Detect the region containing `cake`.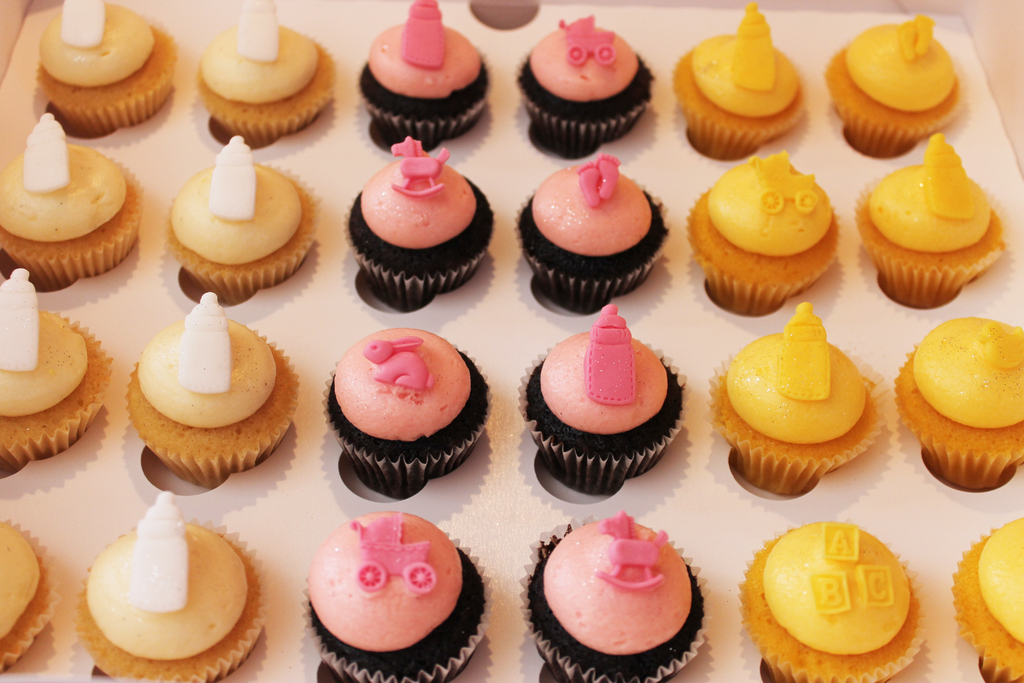
l=0, t=514, r=61, b=668.
